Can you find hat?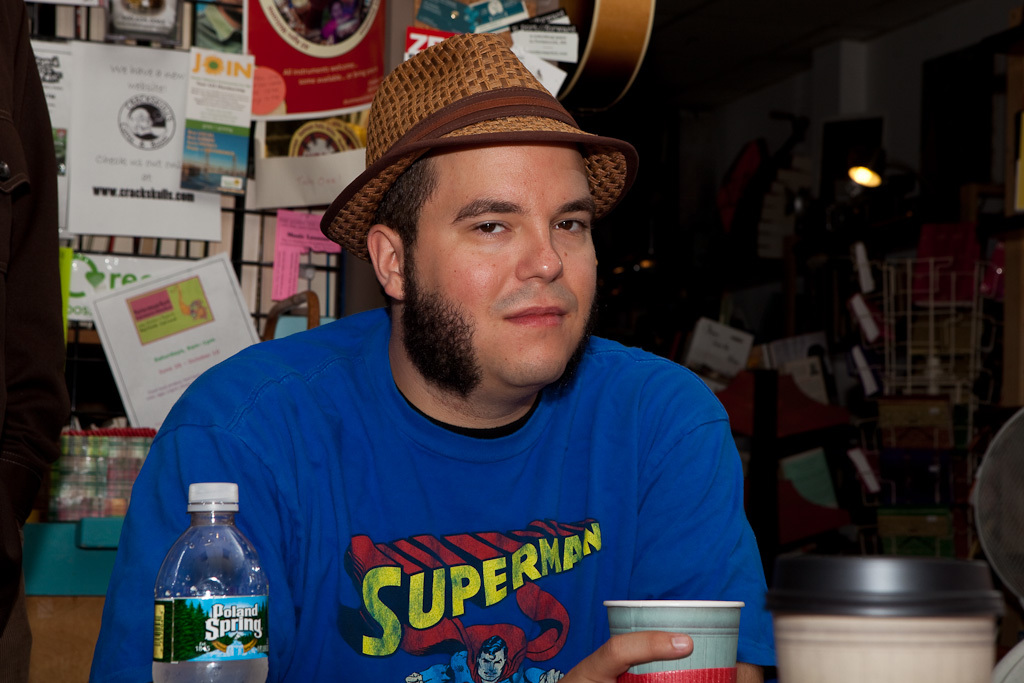
Yes, bounding box: (x1=316, y1=30, x2=634, y2=264).
